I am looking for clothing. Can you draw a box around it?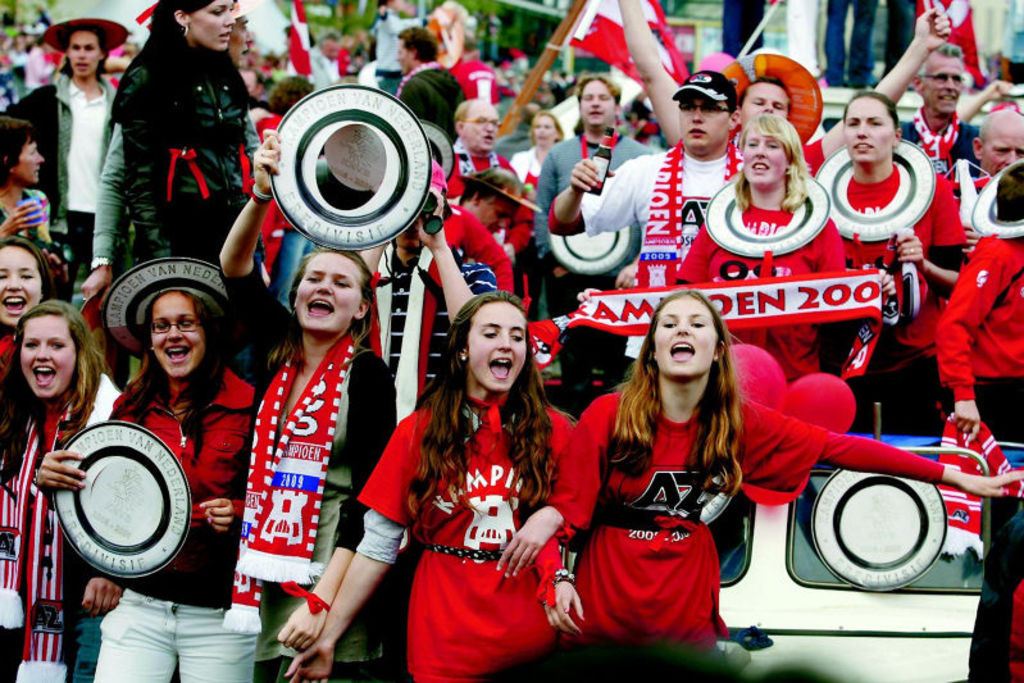
Sure, the bounding box is (222,252,393,682).
